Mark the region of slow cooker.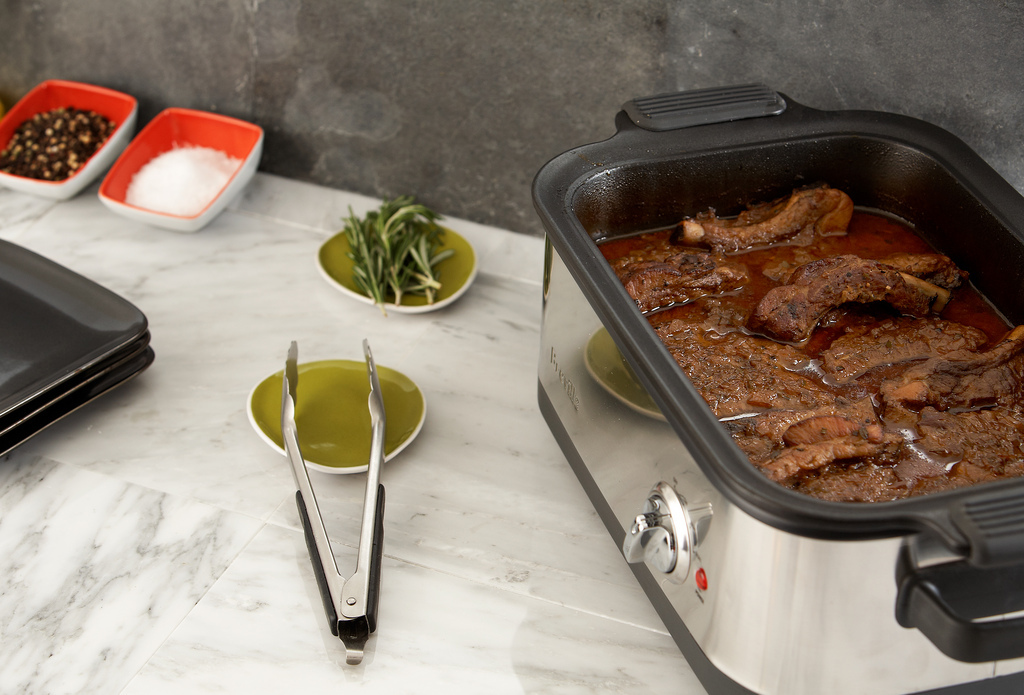
Region: (x1=529, y1=80, x2=1023, y2=694).
